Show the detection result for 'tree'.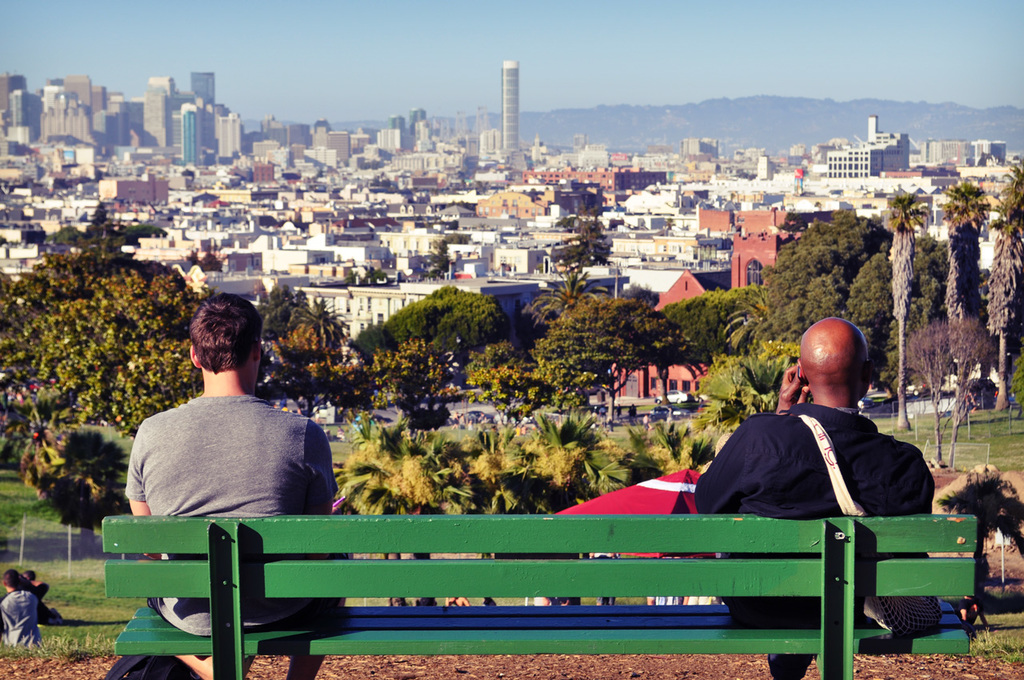
crop(268, 284, 370, 430).
